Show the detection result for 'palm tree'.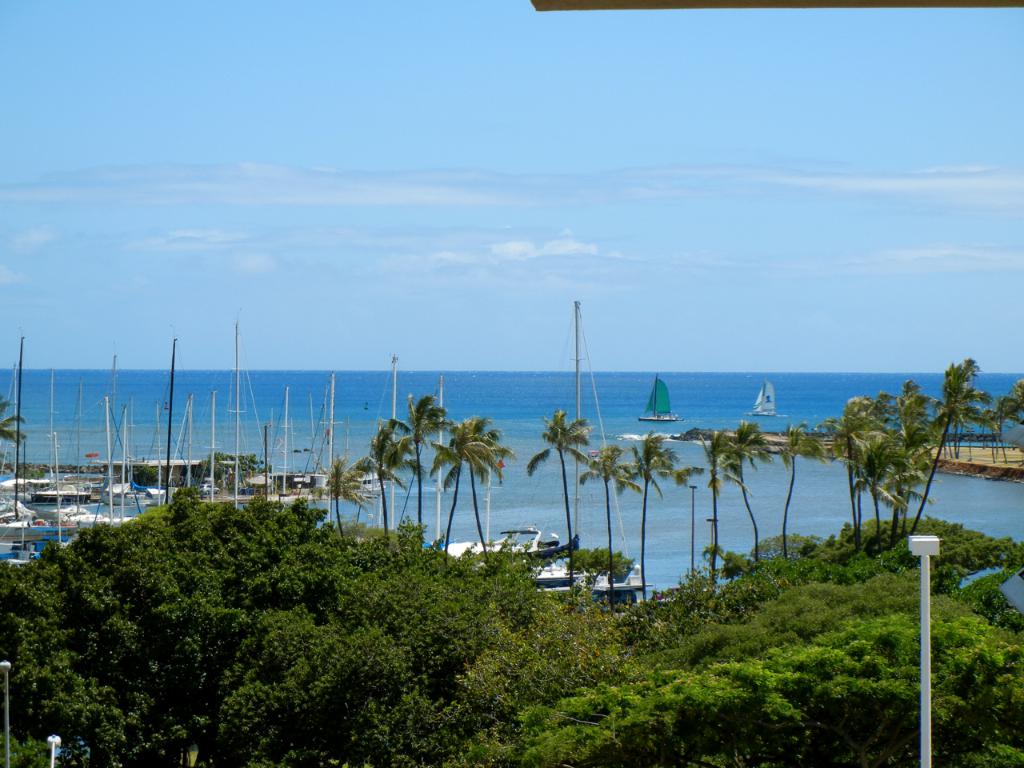
(682,420,734,604).
